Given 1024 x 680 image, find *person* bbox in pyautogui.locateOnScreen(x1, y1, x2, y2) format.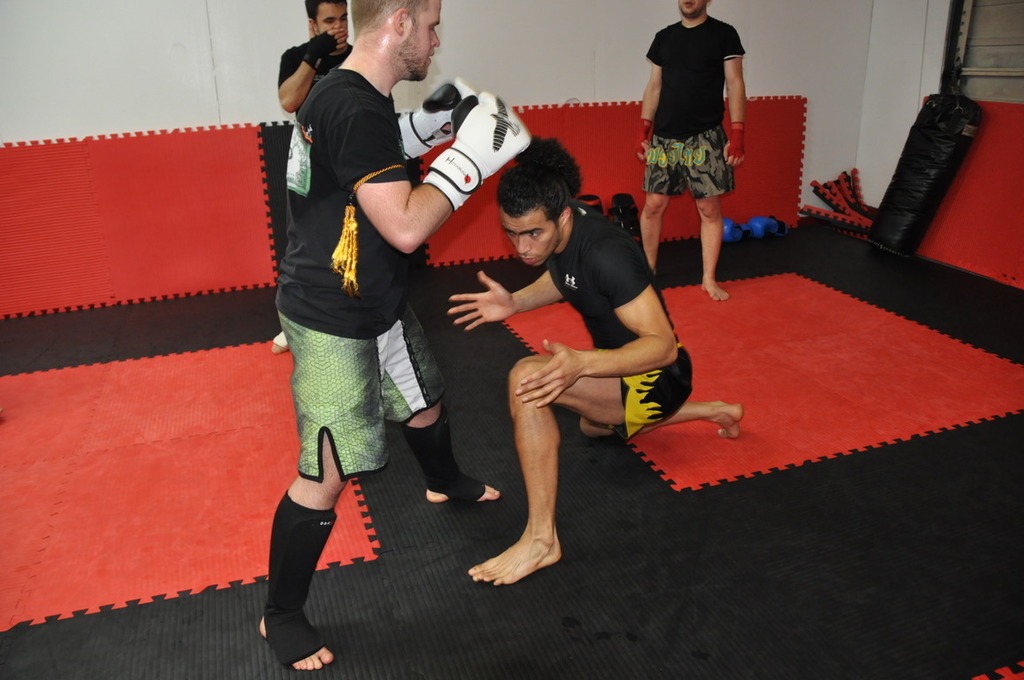
pyautogui.locateOnScreen(644, 0, 768, 305).
